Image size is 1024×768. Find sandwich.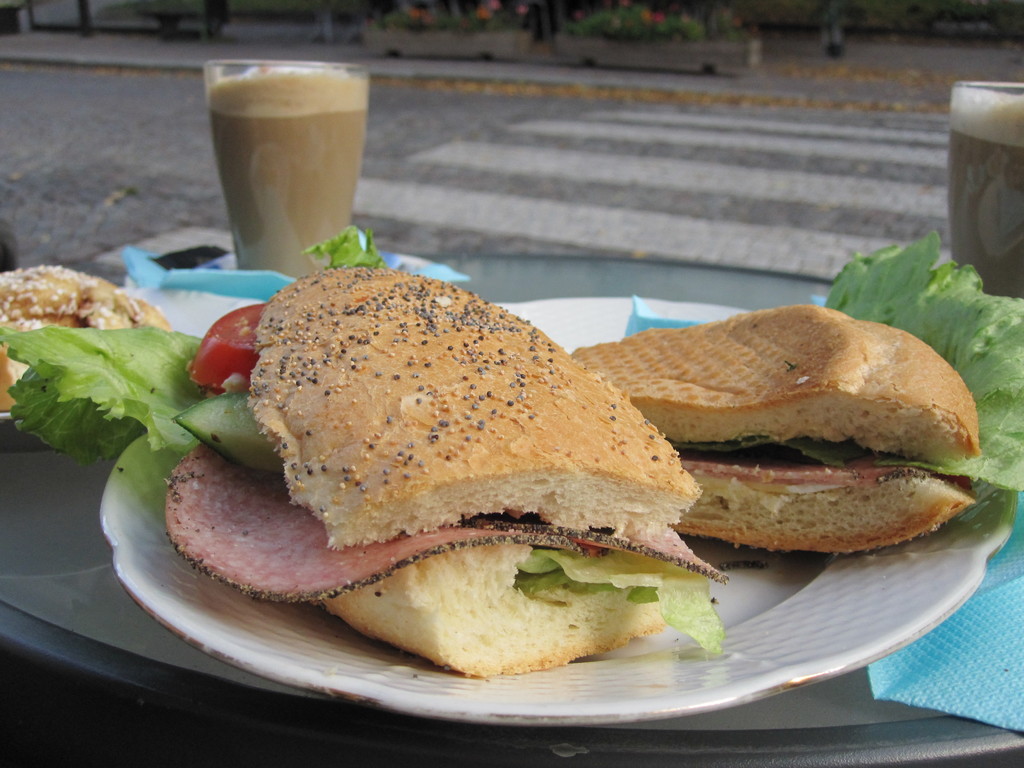
<box>0,227,1022,675</box>.
